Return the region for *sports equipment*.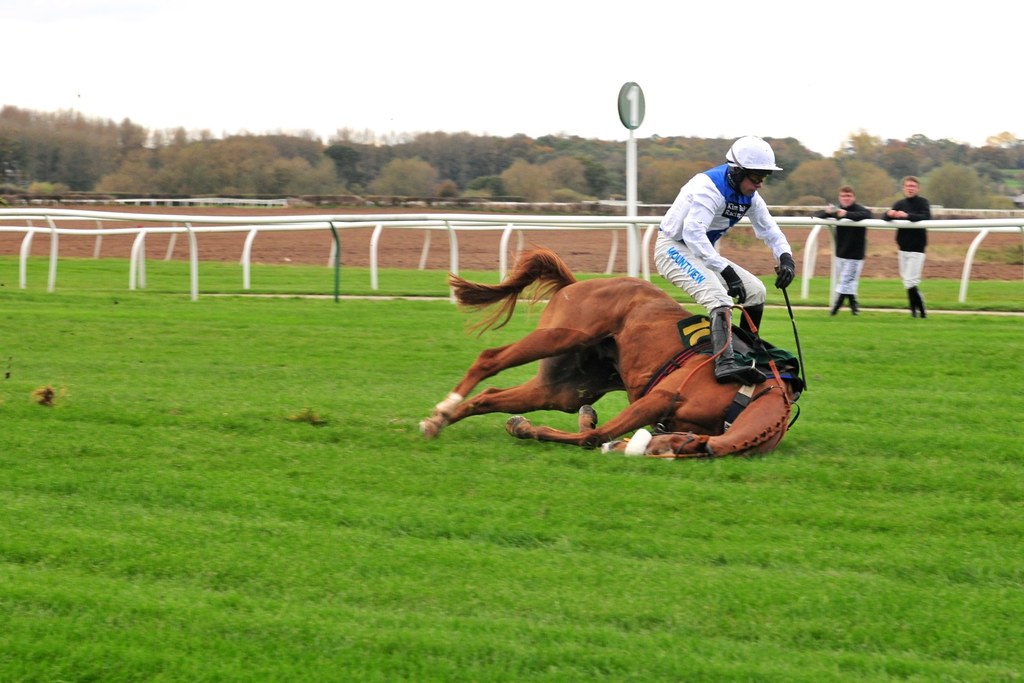
(774, 251, 794, 289).
